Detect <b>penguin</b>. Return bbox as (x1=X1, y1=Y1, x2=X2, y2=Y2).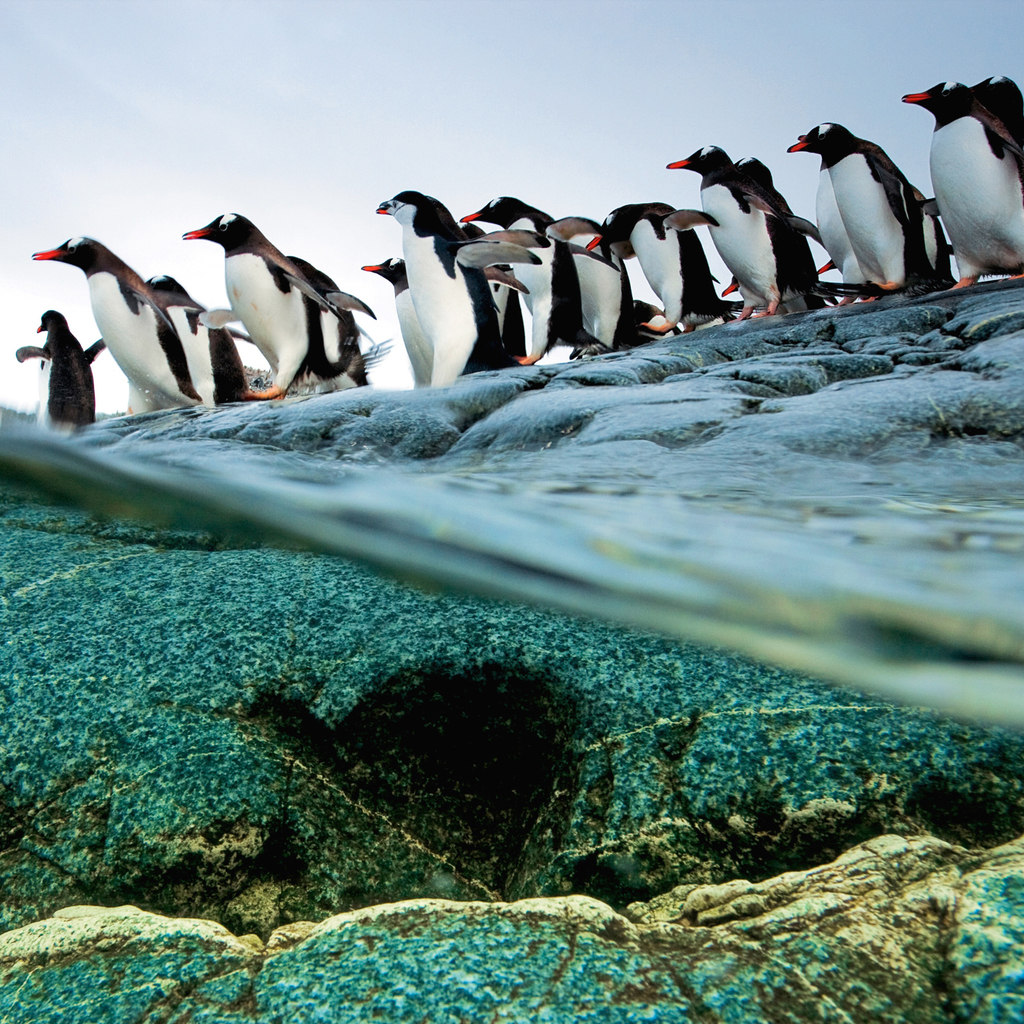
(x1=797, y1=132, x2=927, y2=281).
